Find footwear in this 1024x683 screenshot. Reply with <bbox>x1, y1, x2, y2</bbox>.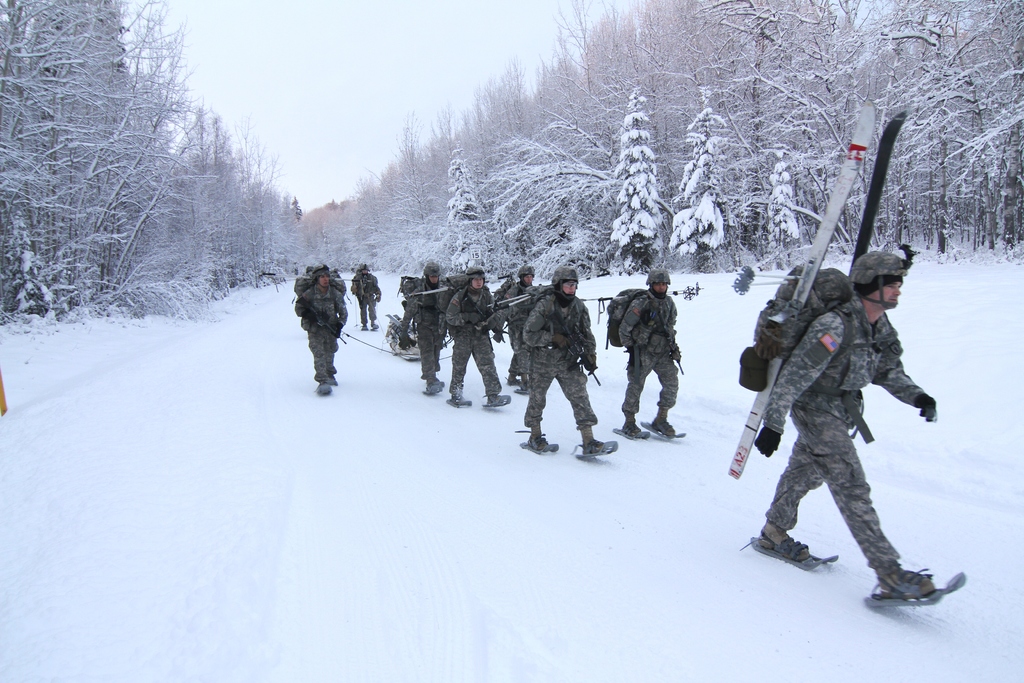
<bbox>580, 427, 609, 455</bbox>.
